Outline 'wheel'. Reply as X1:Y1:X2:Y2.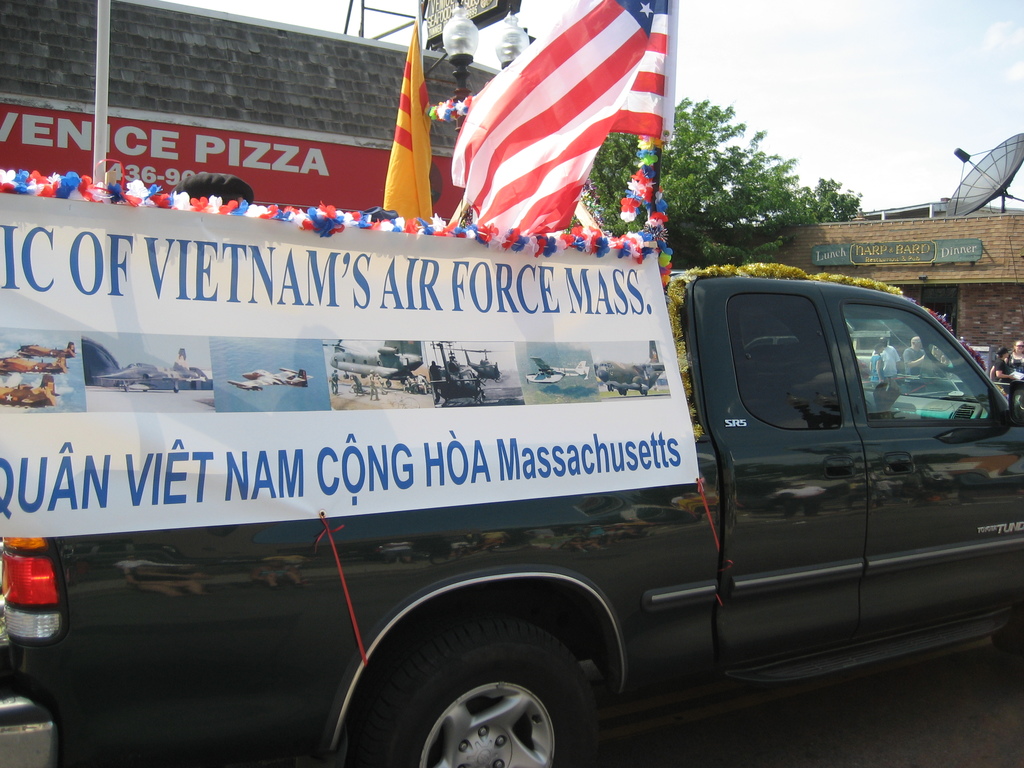
365:615:592:764.
